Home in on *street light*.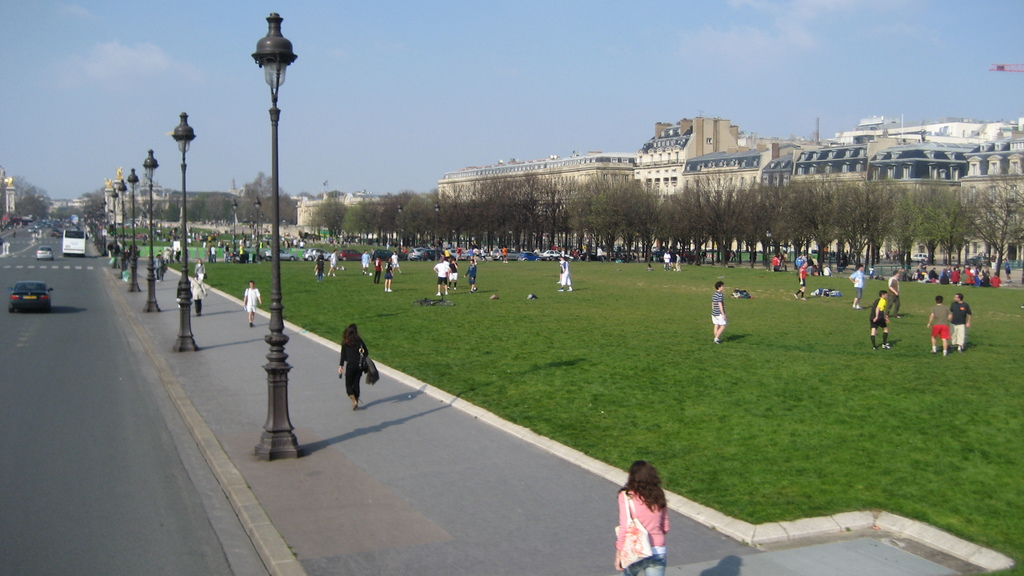
Homed in at (126,166,140,300).
